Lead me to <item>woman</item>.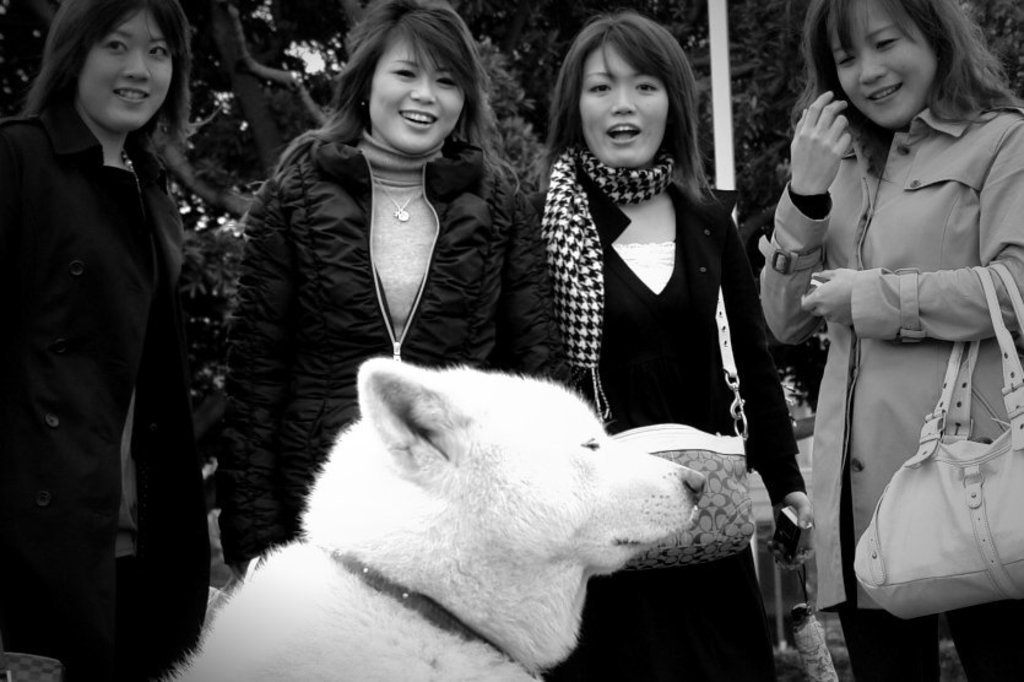
Lead to bbox=(751, 0, 1017, 681).
